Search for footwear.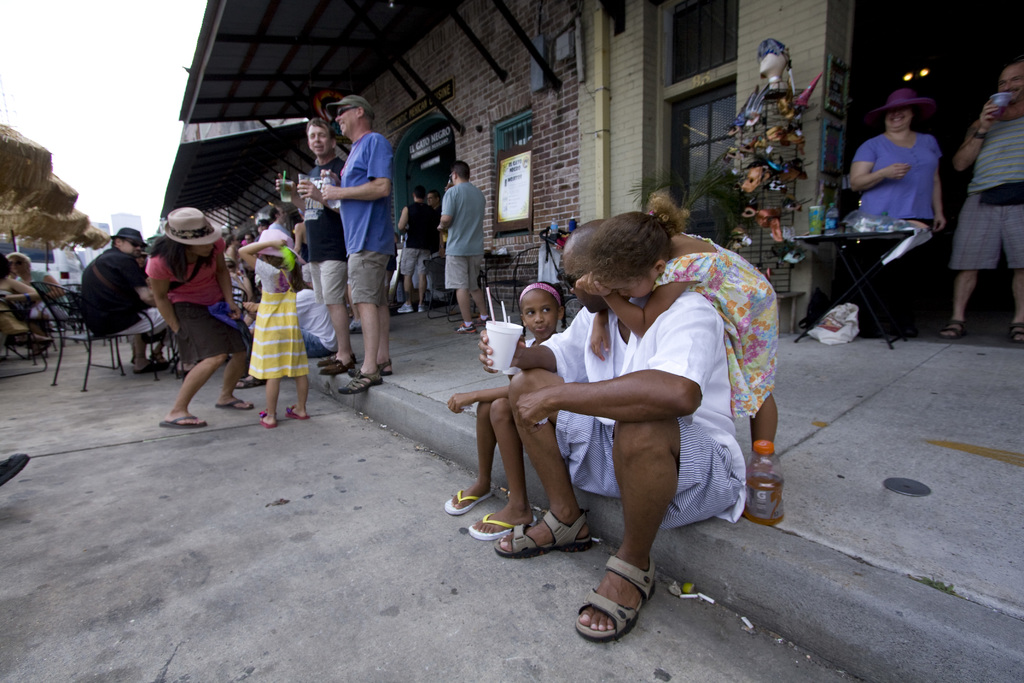
Found at pyautogui.locateOnScreen(238, 374, 266, 389).
